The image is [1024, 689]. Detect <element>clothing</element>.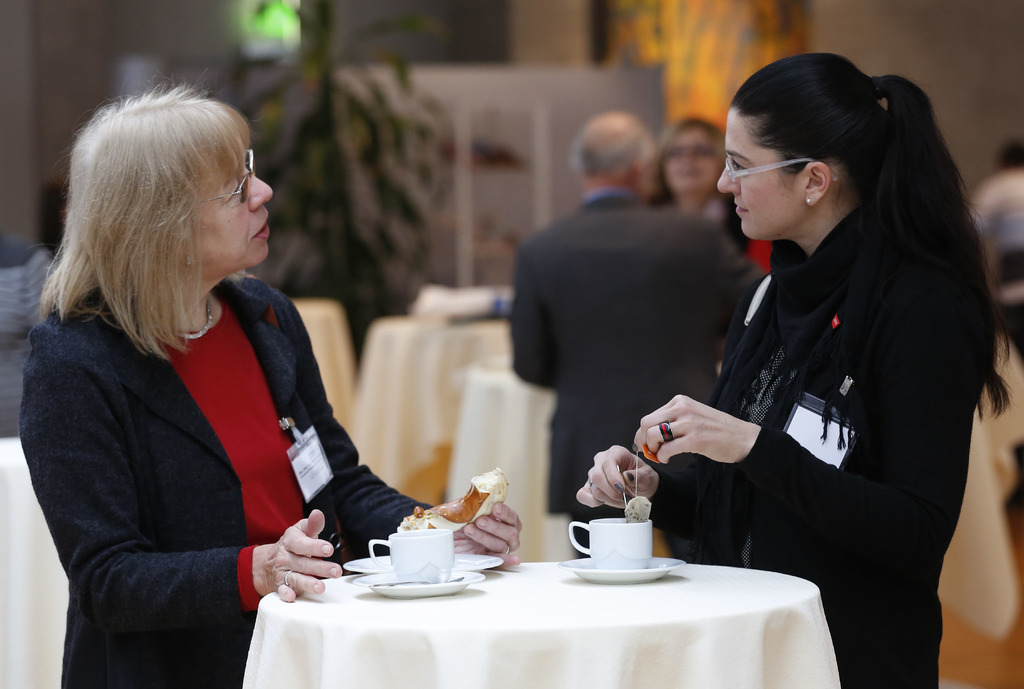
Detection: box=[963, 167, 1023, 375].
